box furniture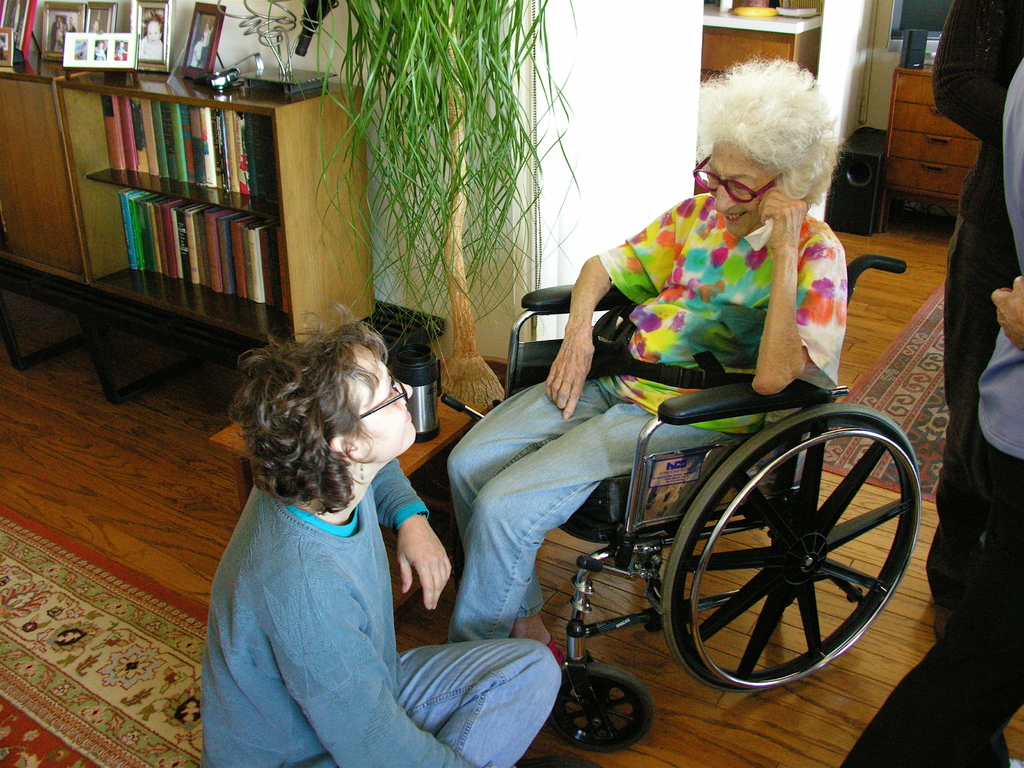
bbox=(0, 54, 379, 405)
